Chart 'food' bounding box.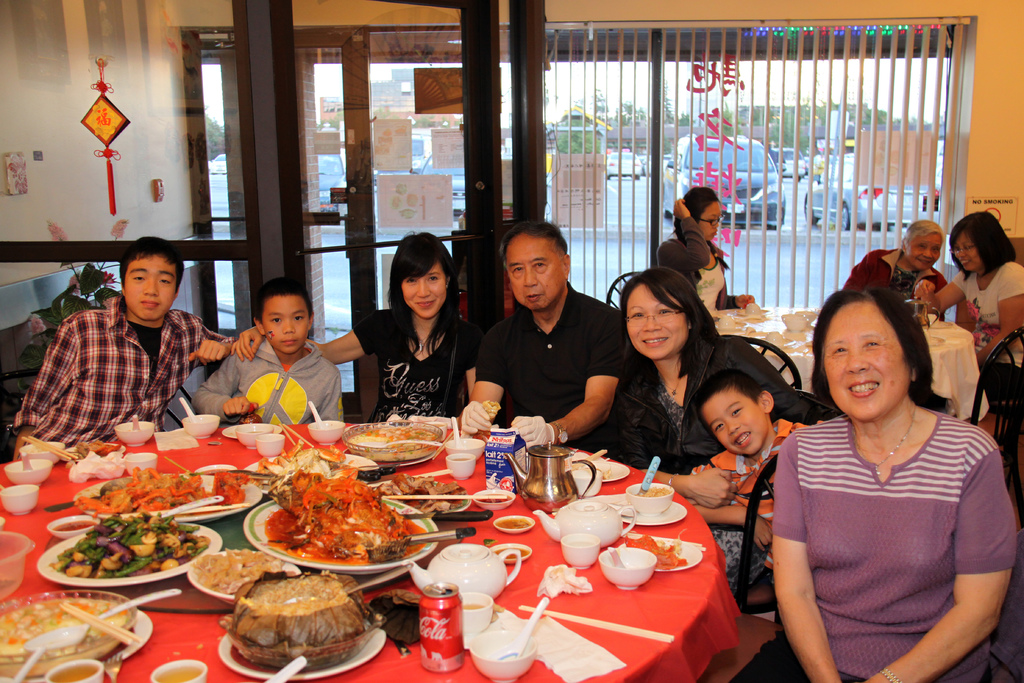
Charted: [left=481, top=398, right=503, bottom=418].
